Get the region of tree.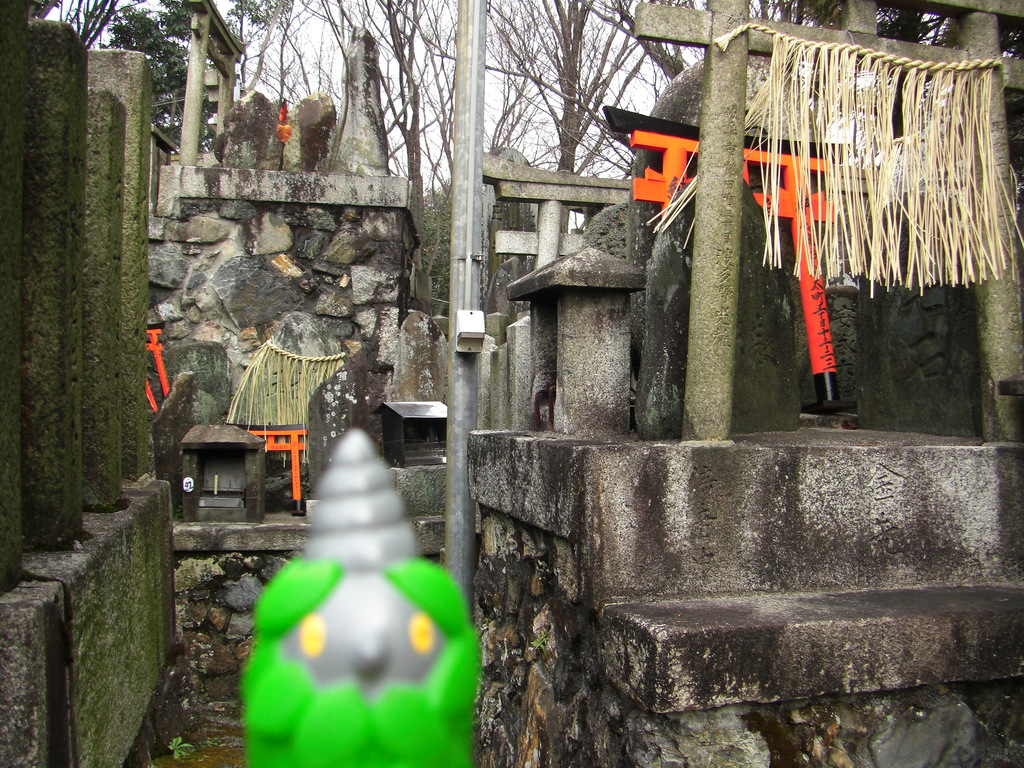
region(253, 0, 755, 307).
